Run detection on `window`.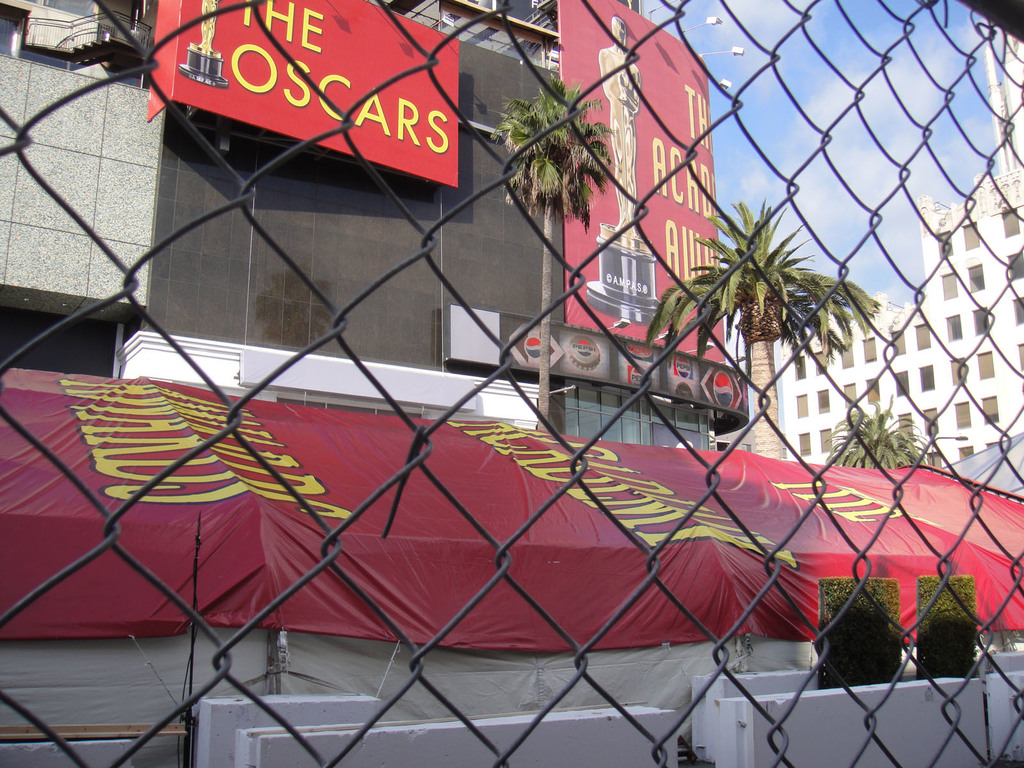
Result: select_region(913, 320, 931, 346).
